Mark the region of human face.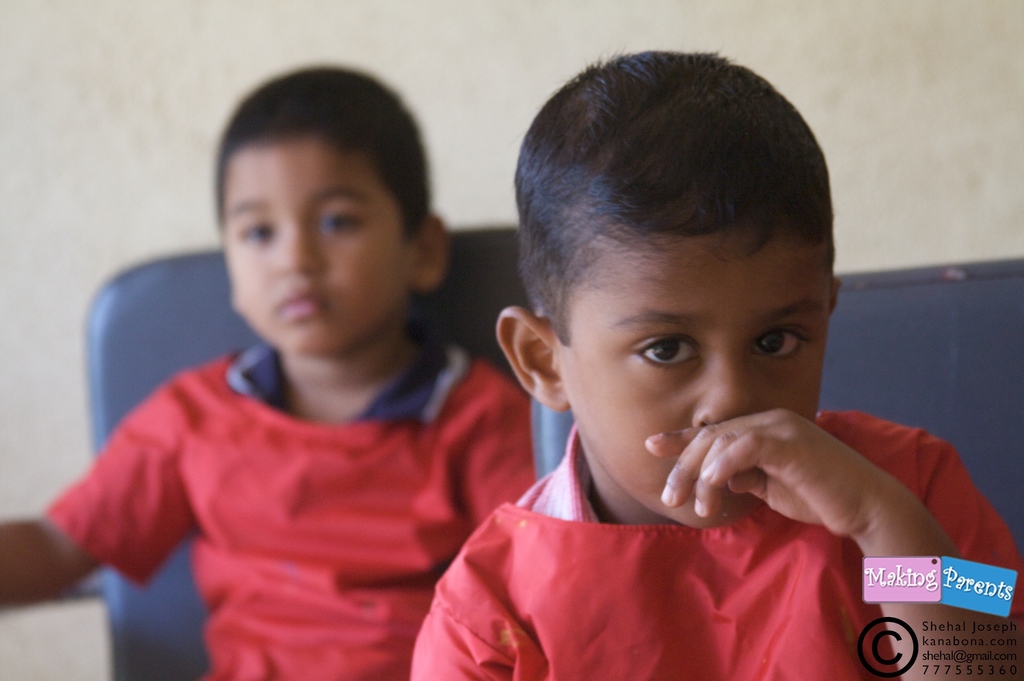
Region: Rect(224, 138, 425, 362).
